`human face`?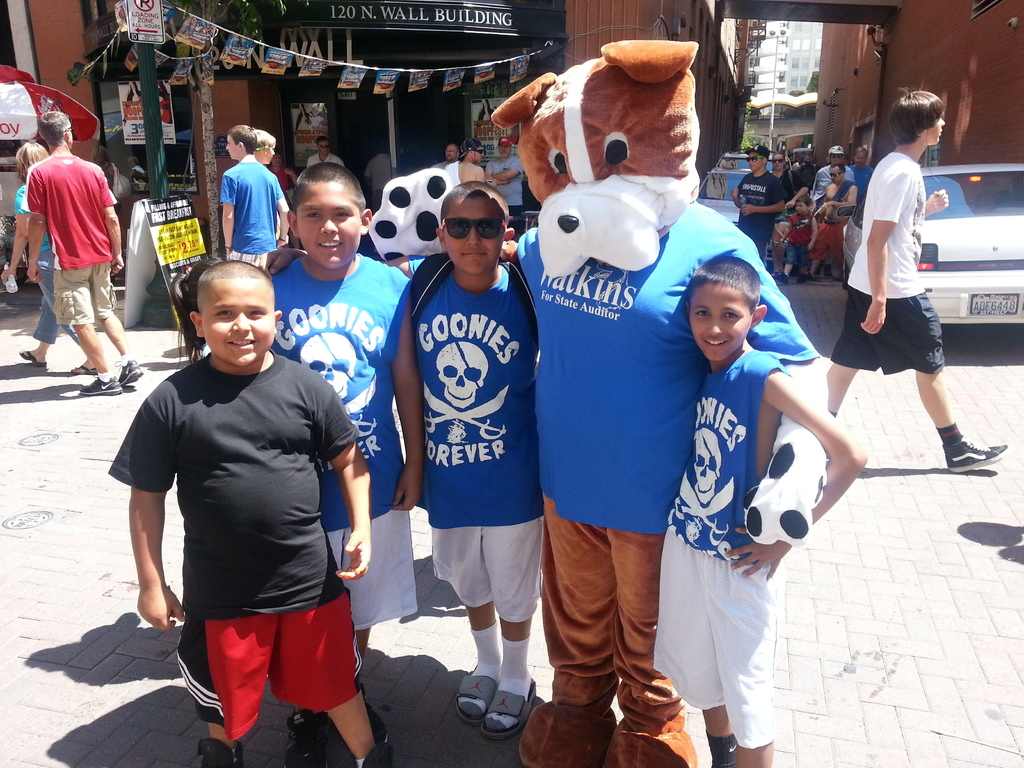
748 146 763 168
